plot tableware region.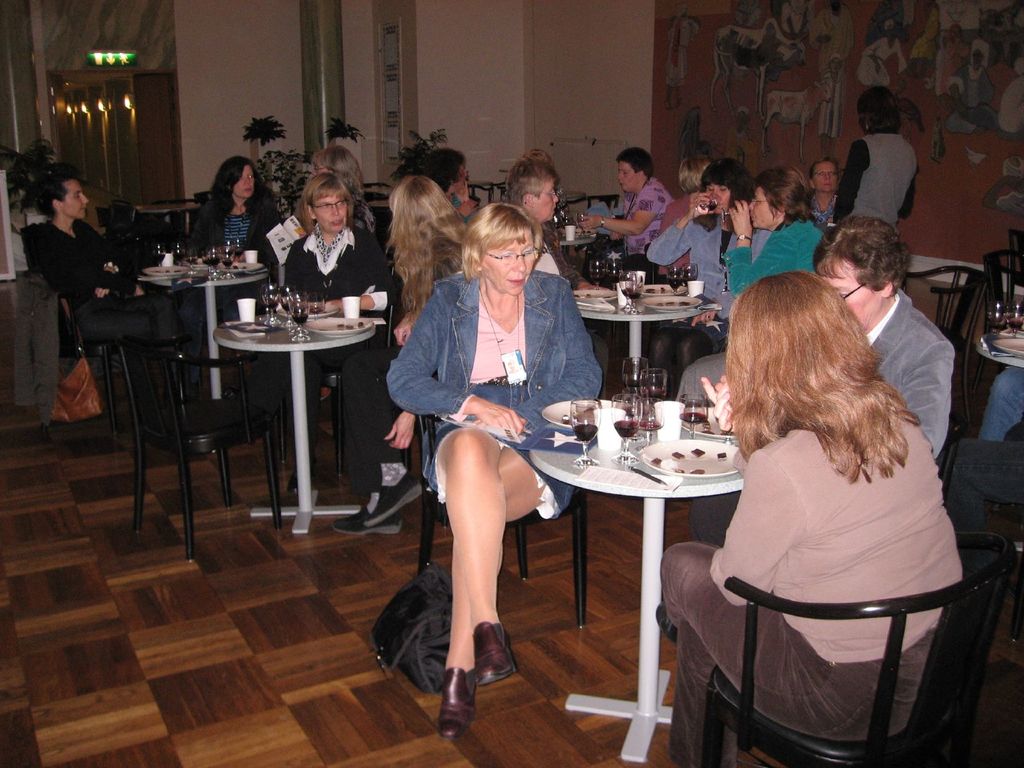
Plotted at l=627, t=275, r=636, b=315.
